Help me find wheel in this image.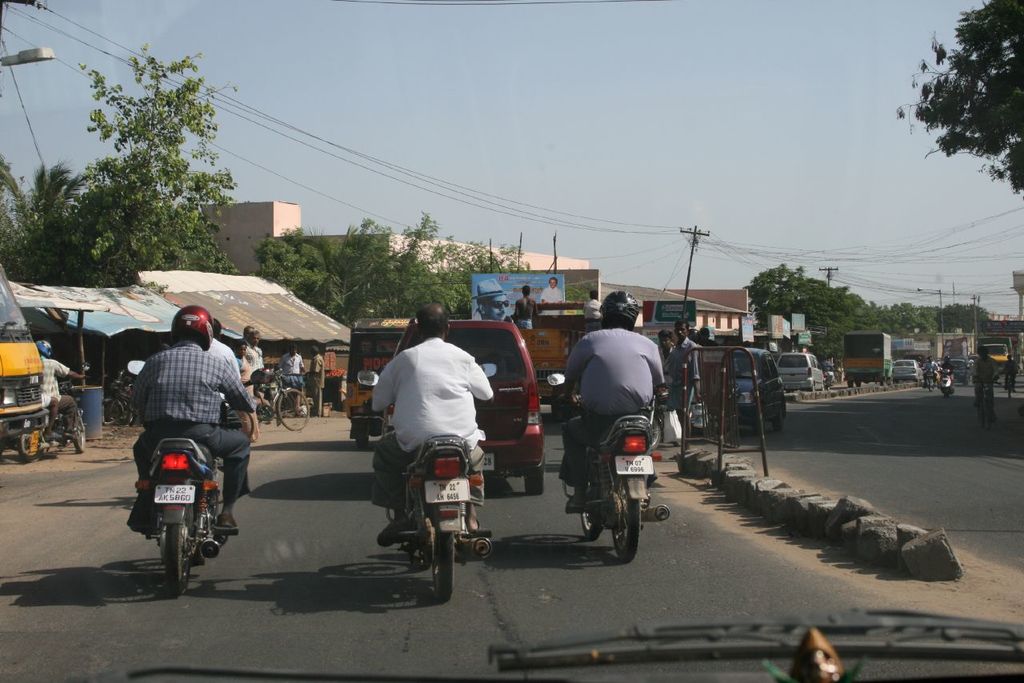
Found it: <region>103, 400, 121, 426</region>.
